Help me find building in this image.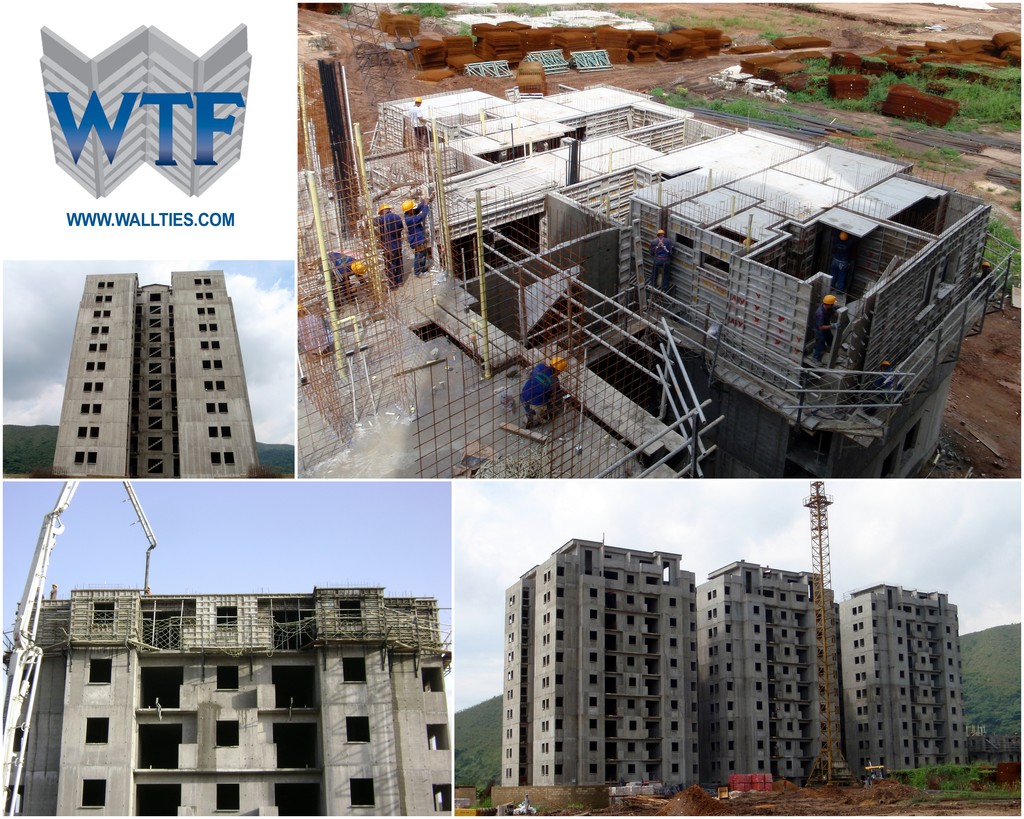
Found it: Rect(289, 80, 1014, 479).
